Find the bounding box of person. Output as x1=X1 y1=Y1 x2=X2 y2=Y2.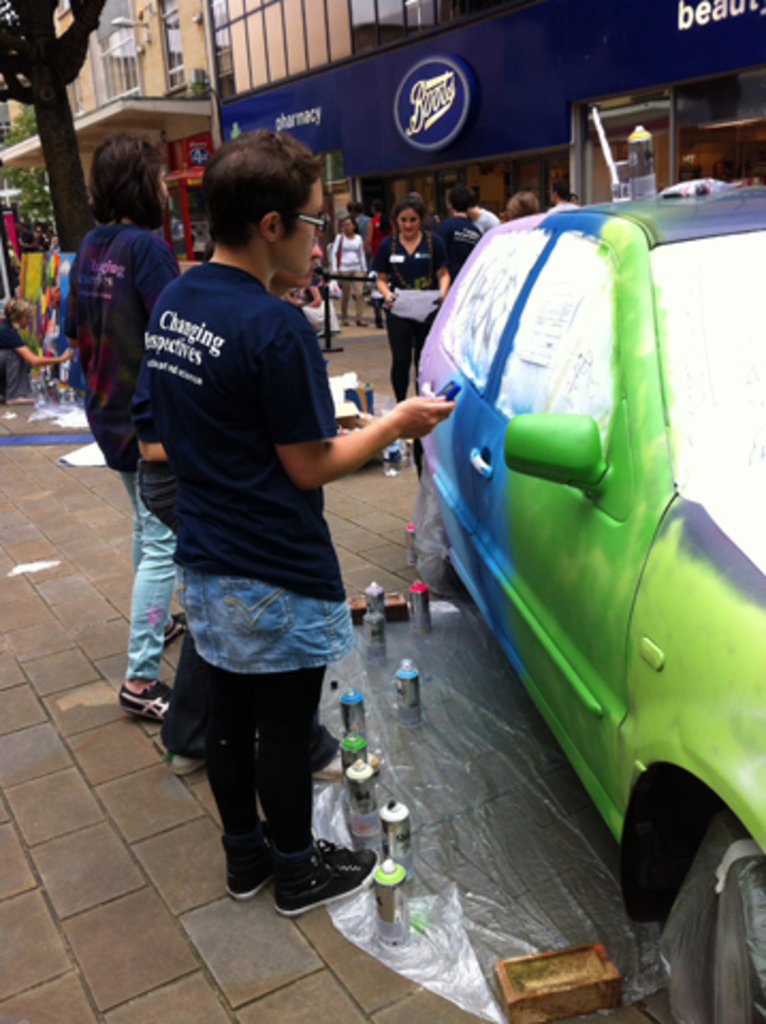
x1=546 y1=173 x2=583 y2=211.
